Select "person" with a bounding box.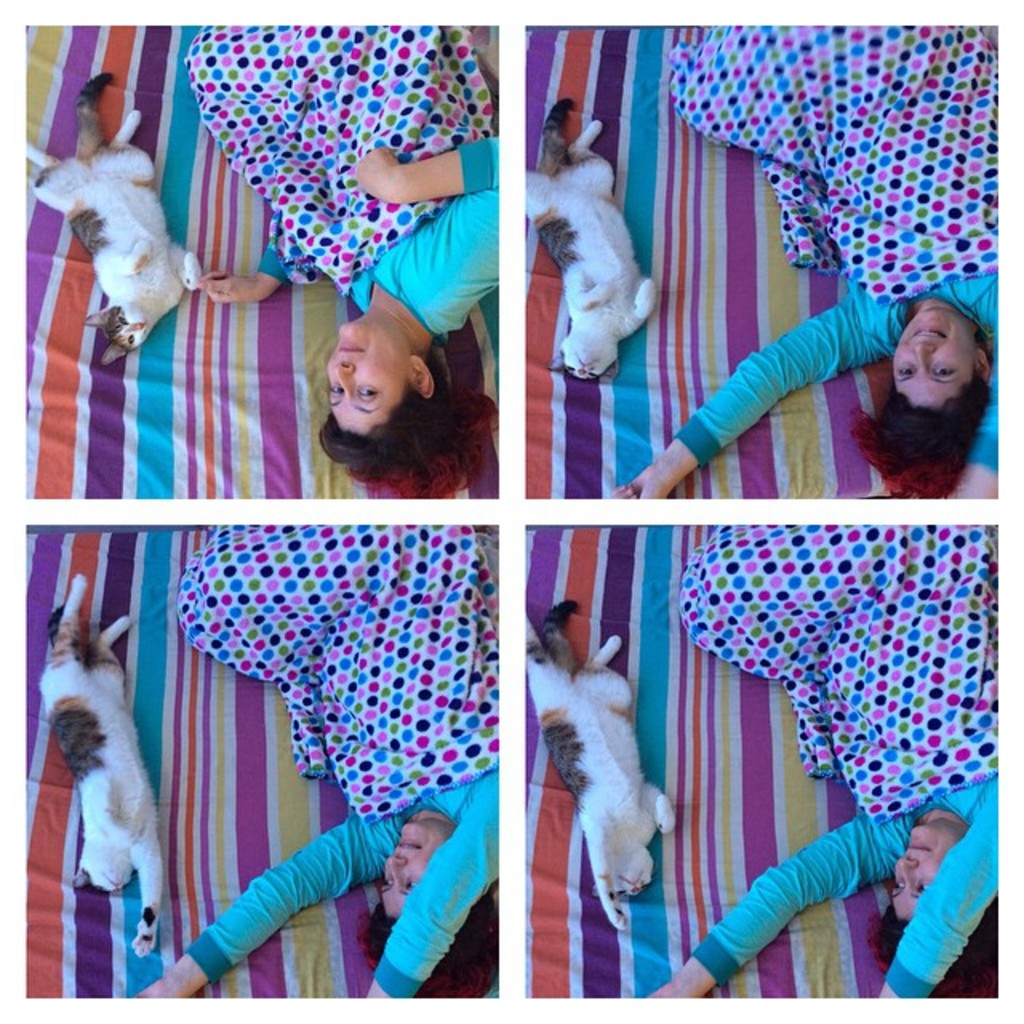
region(186, 18, 499, 499).
